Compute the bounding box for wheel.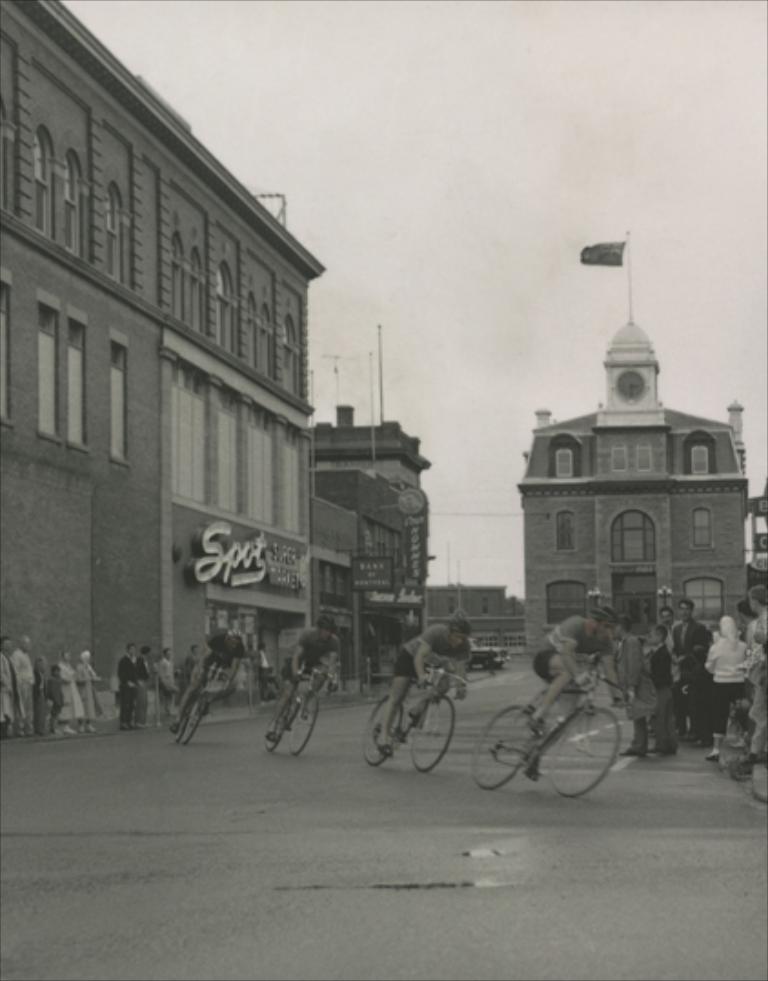
box(409, 692, 455, 775).
